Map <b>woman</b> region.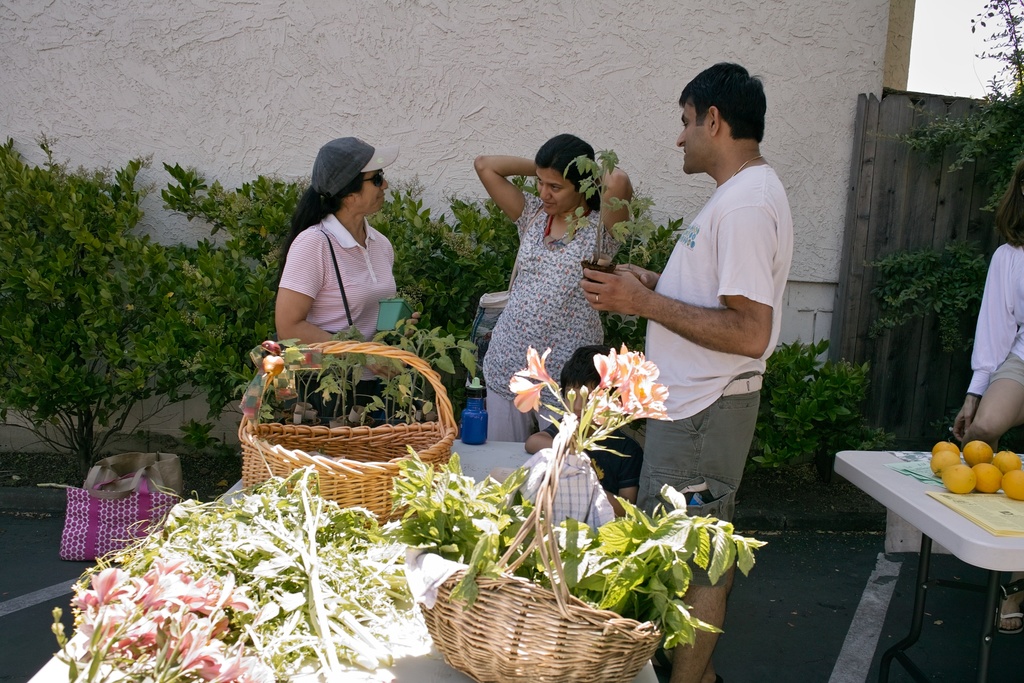
Mapped to 474 120 634 430.
